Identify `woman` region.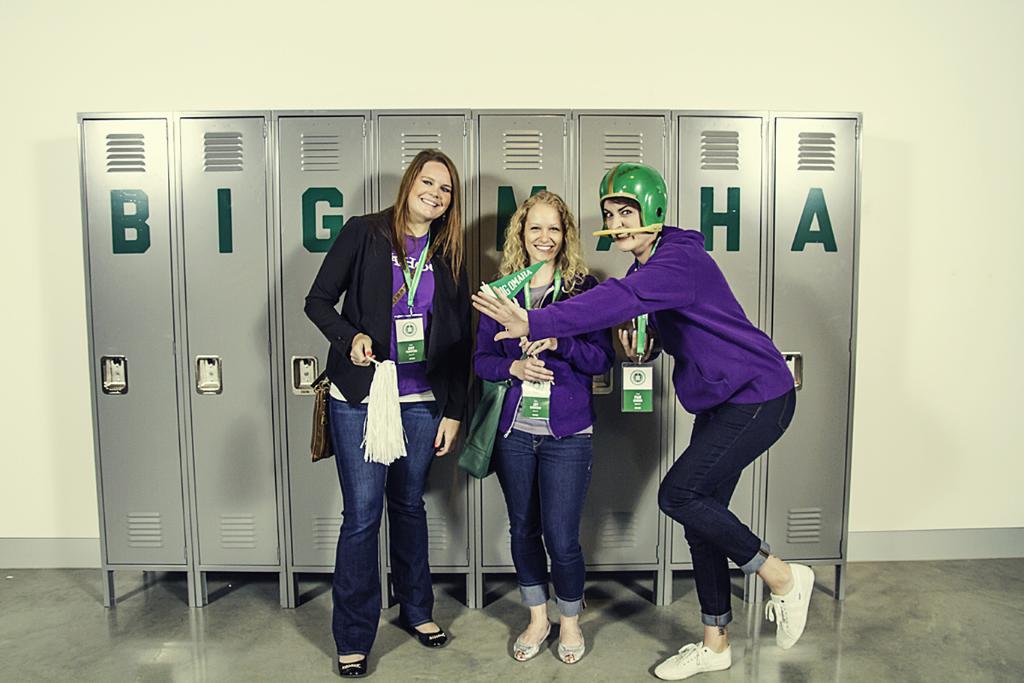
Region: (475, 165, 818, 679).
